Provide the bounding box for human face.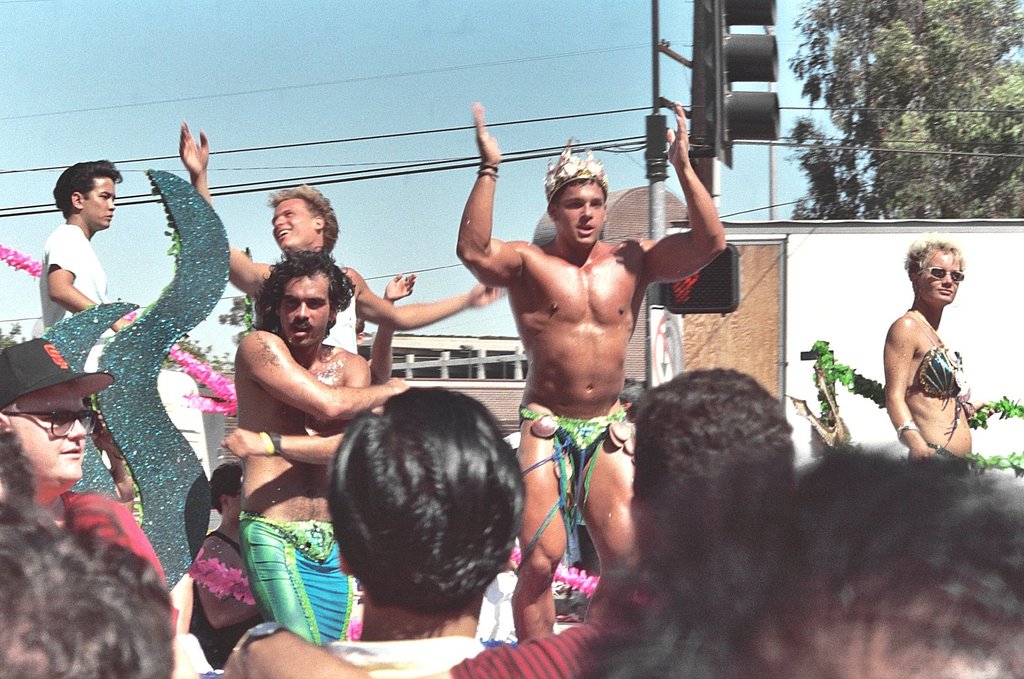
box(77, 175, 119, 230).
